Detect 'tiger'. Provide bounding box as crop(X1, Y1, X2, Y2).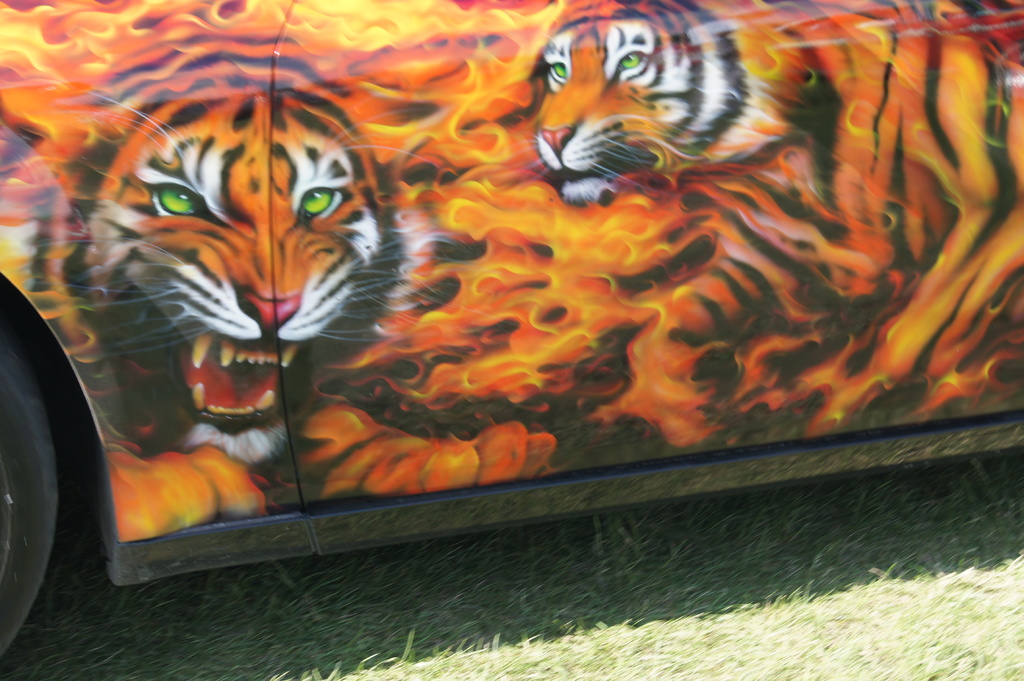
crop(0, 38, 553, 532).
